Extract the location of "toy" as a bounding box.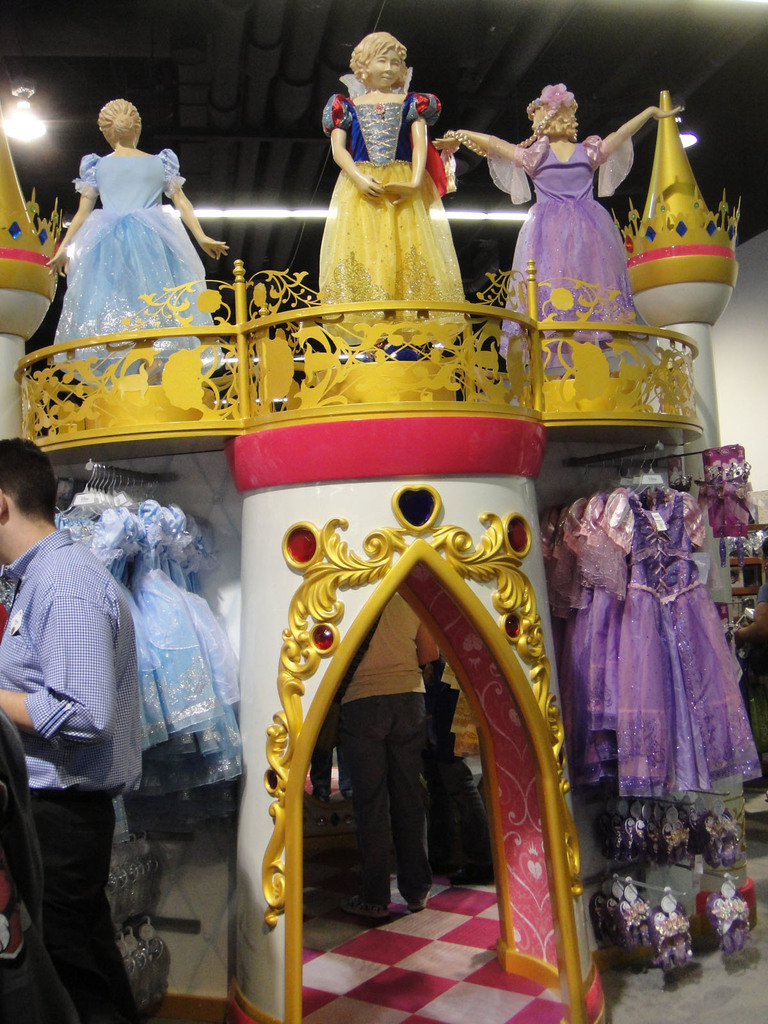
<bbox>431, 94, 686, 371</bbox>.
